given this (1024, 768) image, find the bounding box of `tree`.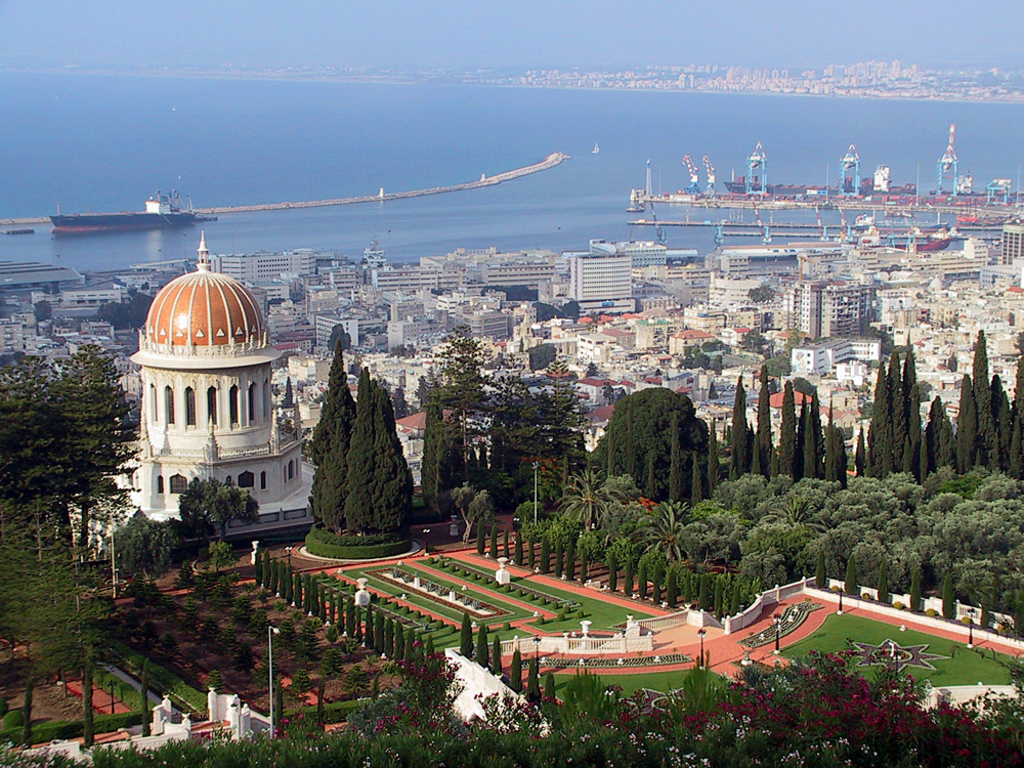
box=[908, 570, 923, 610].
